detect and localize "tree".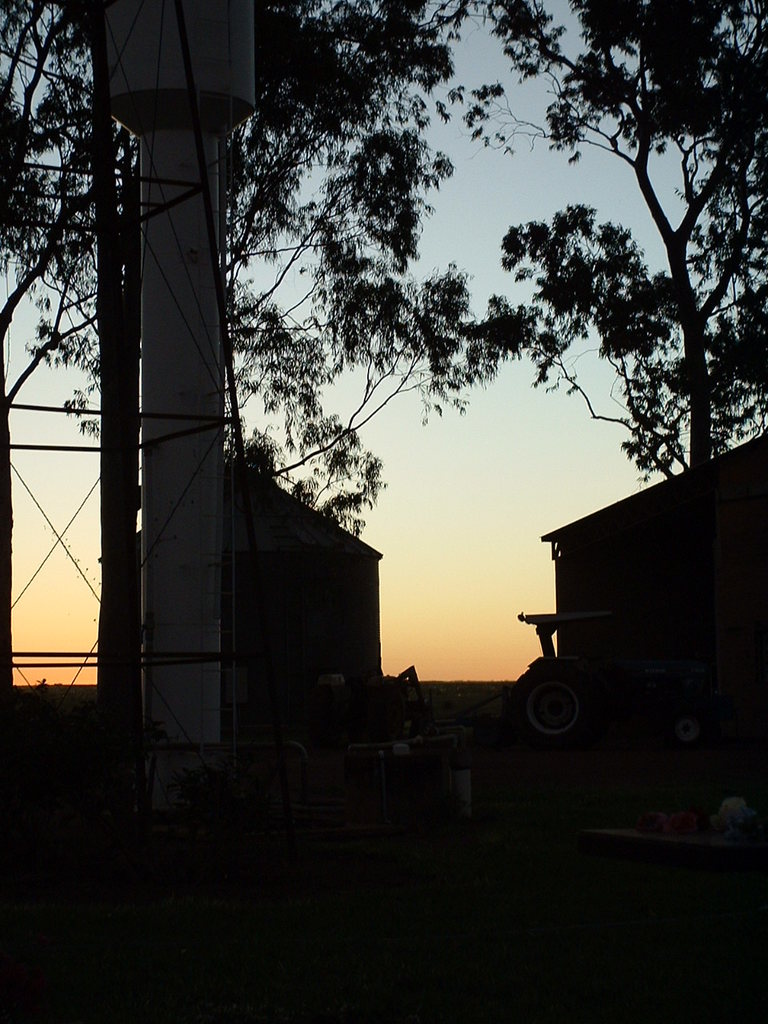
Localized at box=[0, 0, 568, 533].
